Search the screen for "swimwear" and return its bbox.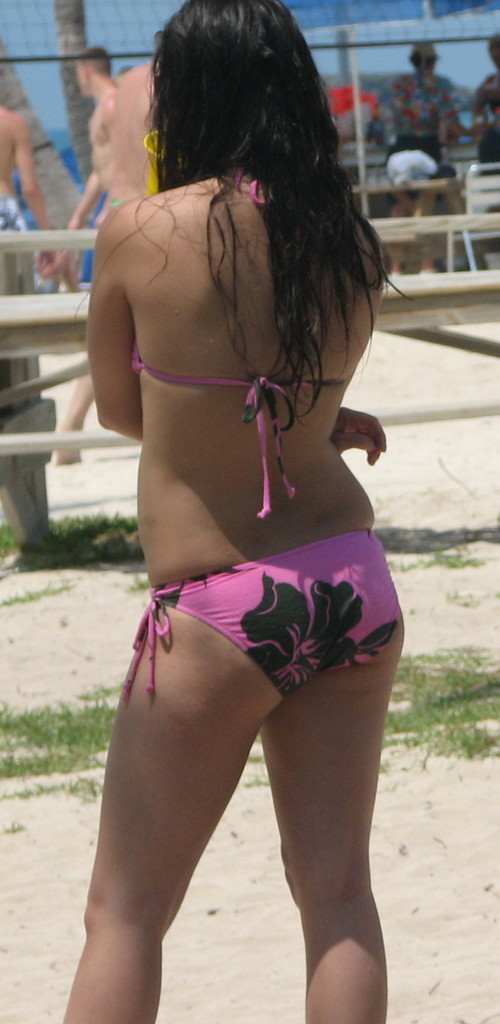
Found: Rect(120, 529, 397, 698).
